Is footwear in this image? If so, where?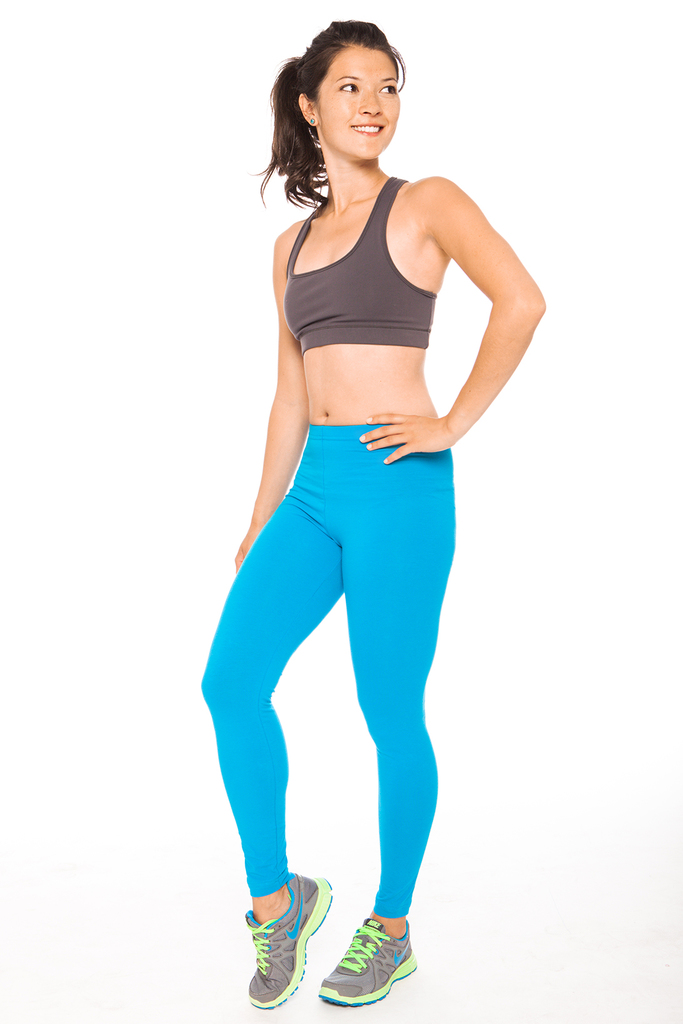
Yes, at [241,875,339,1008].
